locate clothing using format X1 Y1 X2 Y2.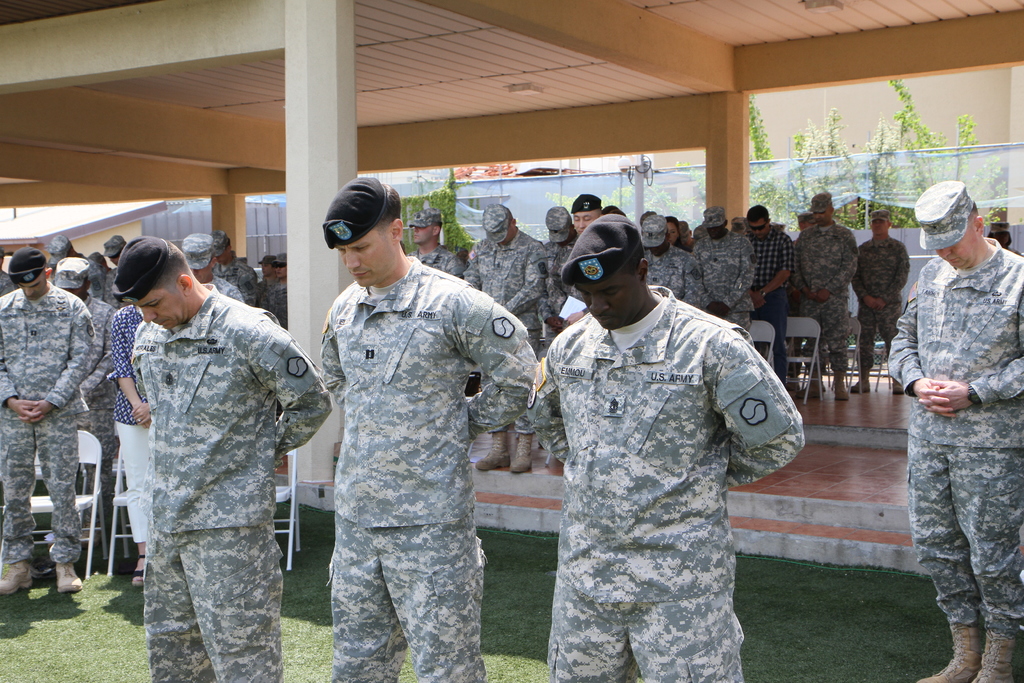
139 524 280 682.
